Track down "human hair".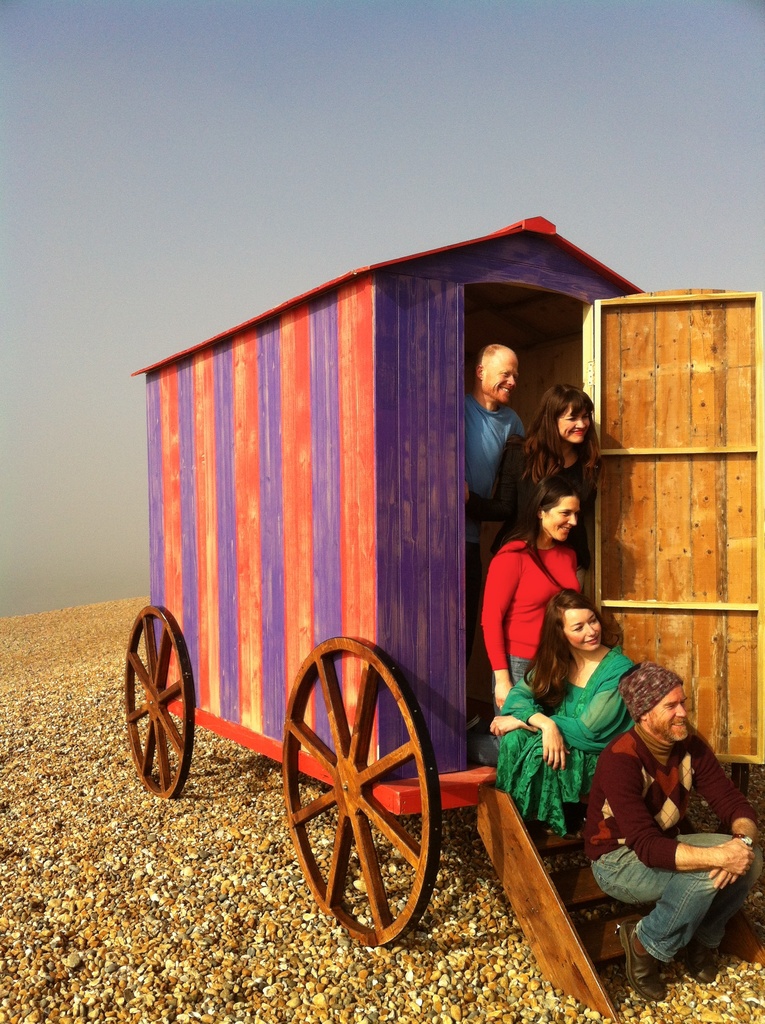
Tracked to Rect(488, 474, 593, 593).
